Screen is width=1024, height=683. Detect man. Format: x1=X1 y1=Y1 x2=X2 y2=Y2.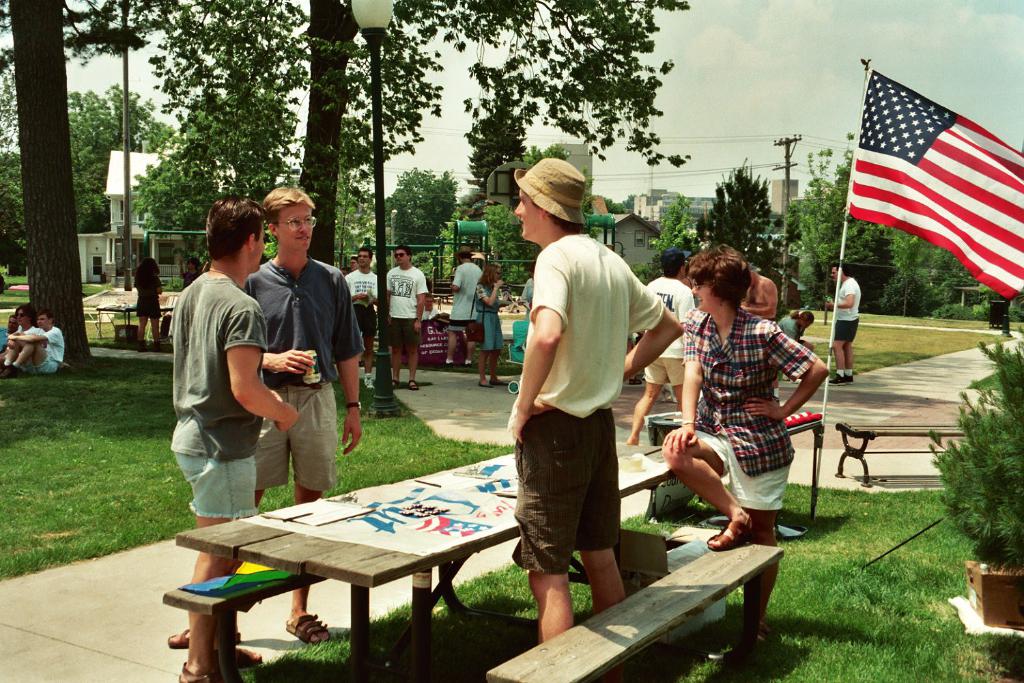
x1=621 y1=245 x2=693 y2=445.
